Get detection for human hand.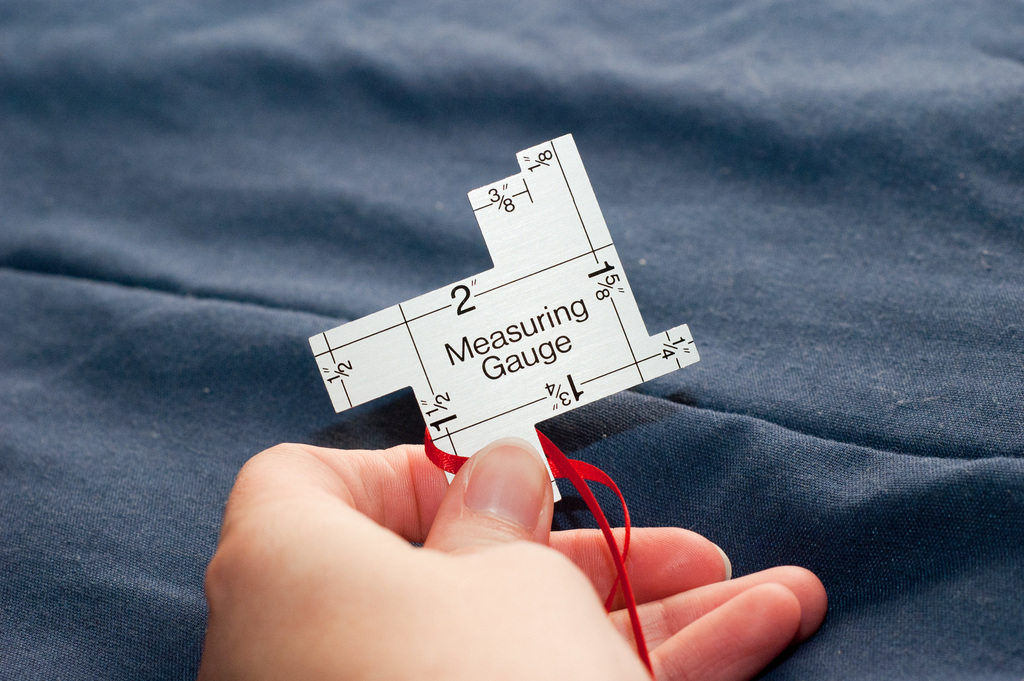
Detection: (171,434,782,680).
